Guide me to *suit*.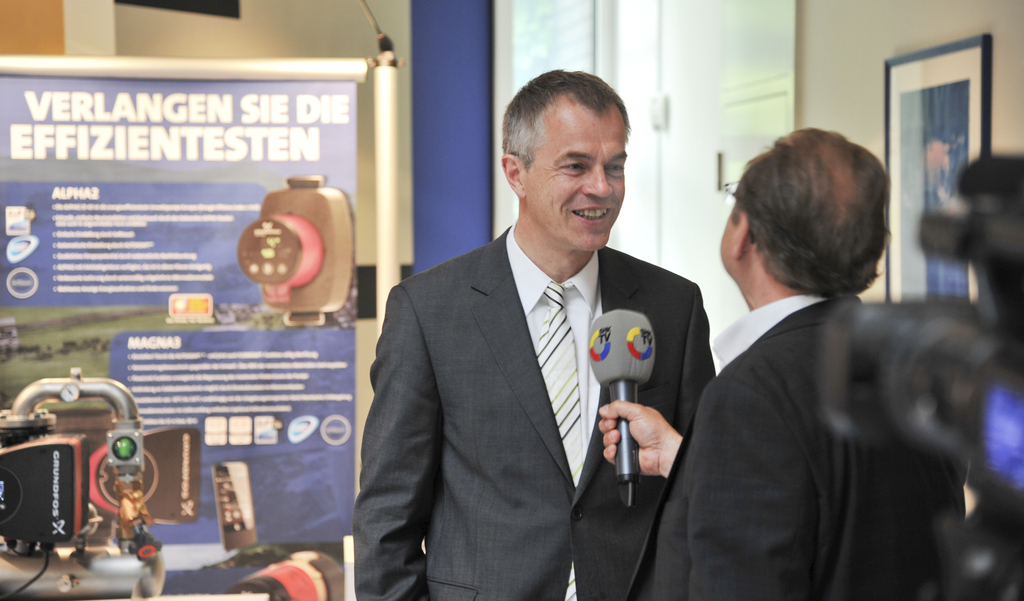
Guidance: <bbox>357, 176, 646, 597</bbox>.
